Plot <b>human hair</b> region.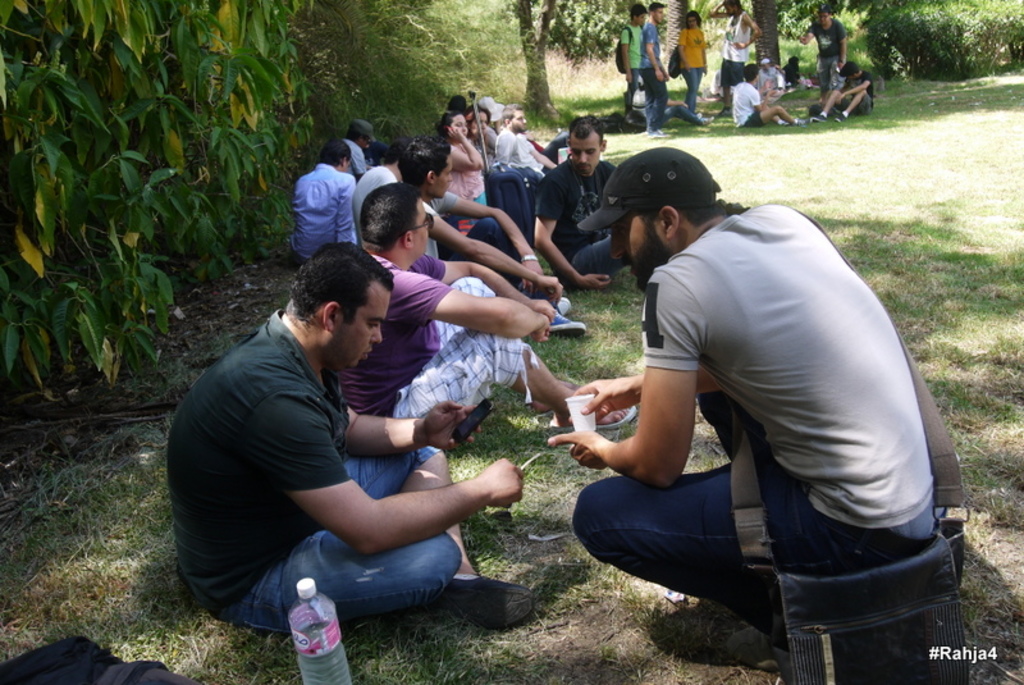
Plotted at l=445, t=90, r=466, b=115.
